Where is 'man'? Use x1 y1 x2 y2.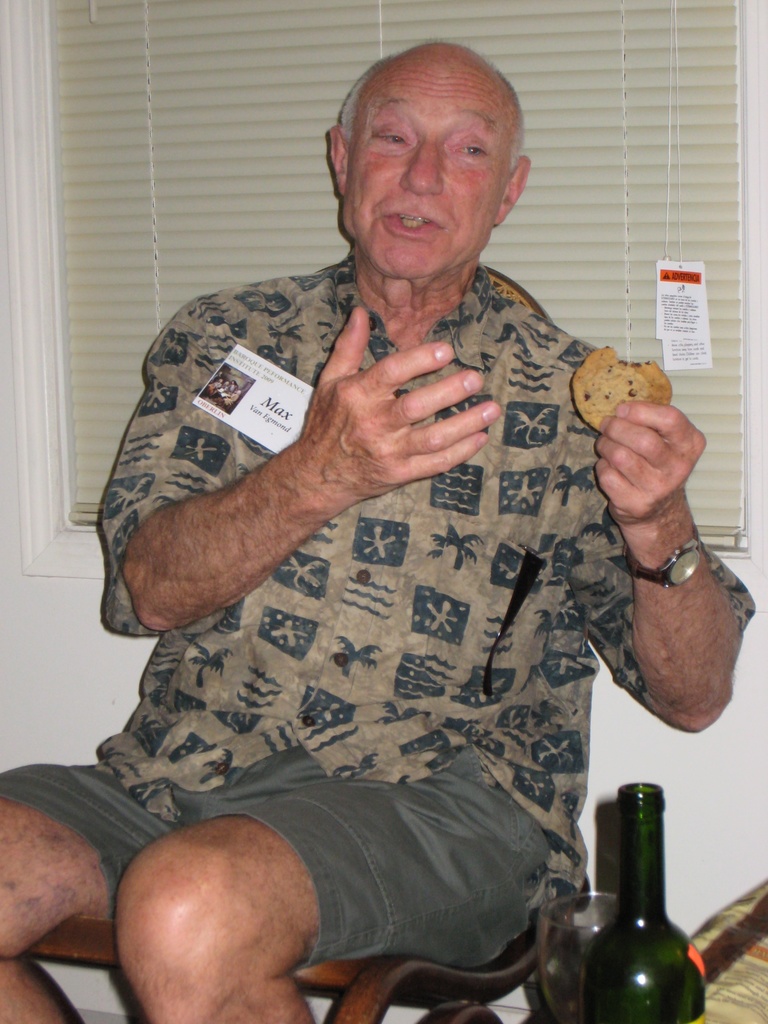
0 34 756 1023.
